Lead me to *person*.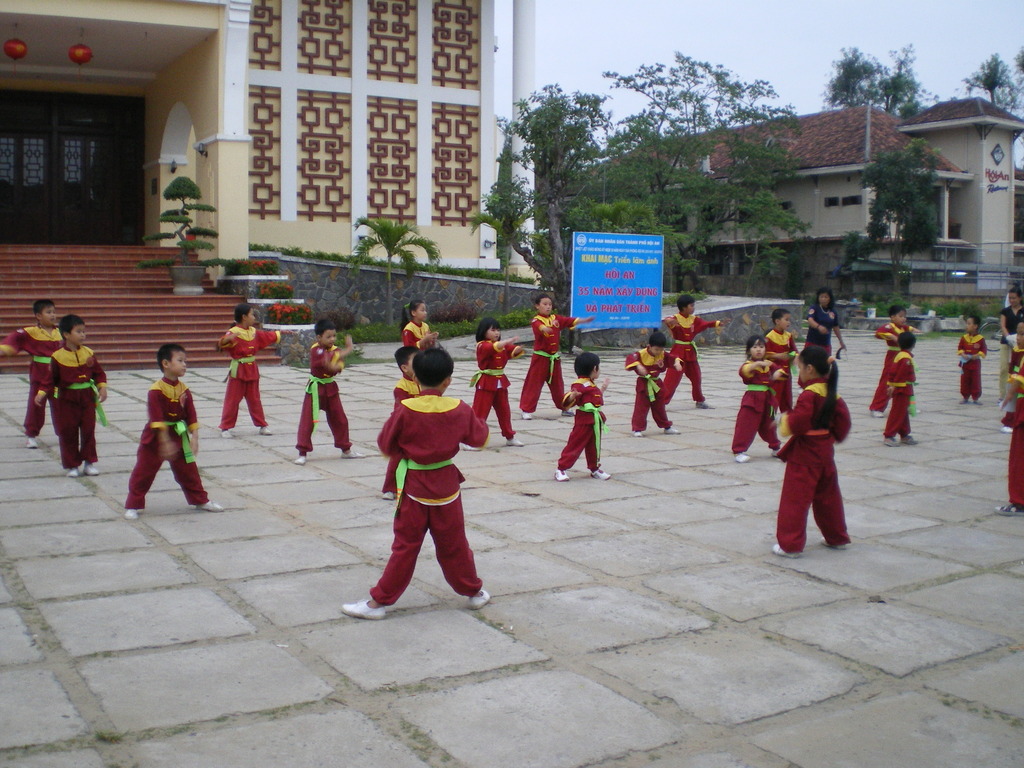
Lead to {"left": 470, "top": 318, "right": 524, "bottom": 449}.
